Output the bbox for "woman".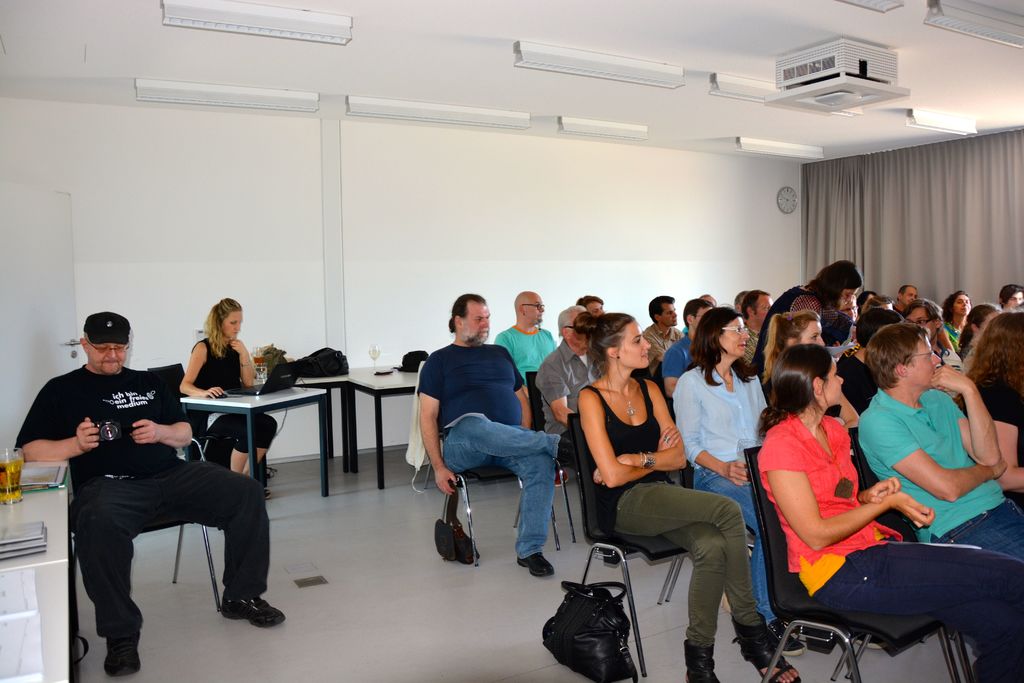
(x1=751, y1=261, x2=863, y2=381).
